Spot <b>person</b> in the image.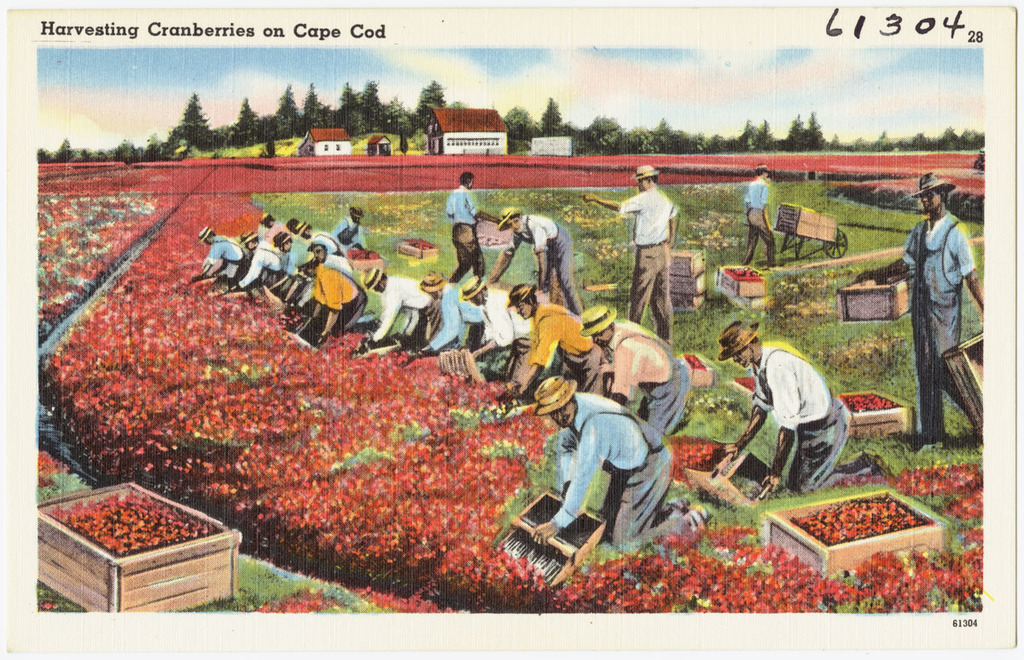
<b>person</b> found at select_region(235, 240, 283, 294).
